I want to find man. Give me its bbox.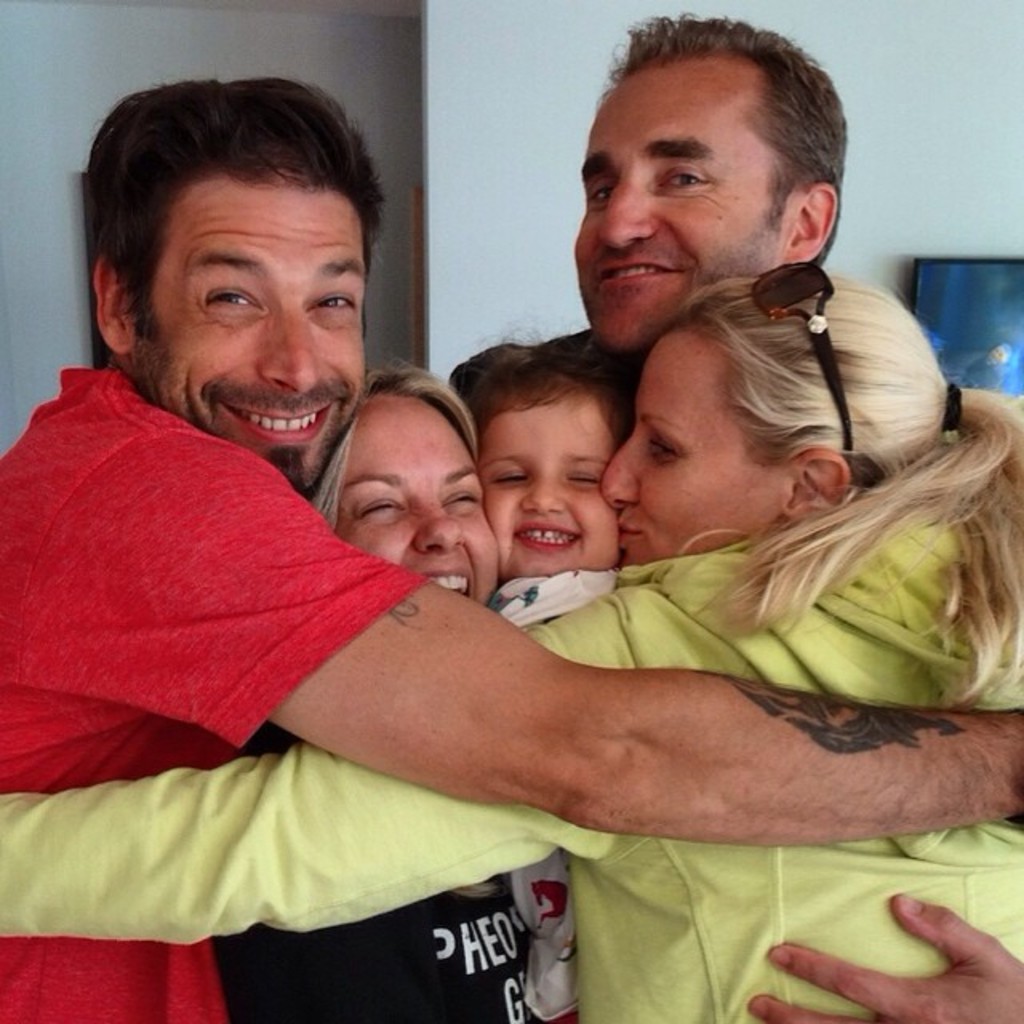
box(0, 77, 1022, 1022).
